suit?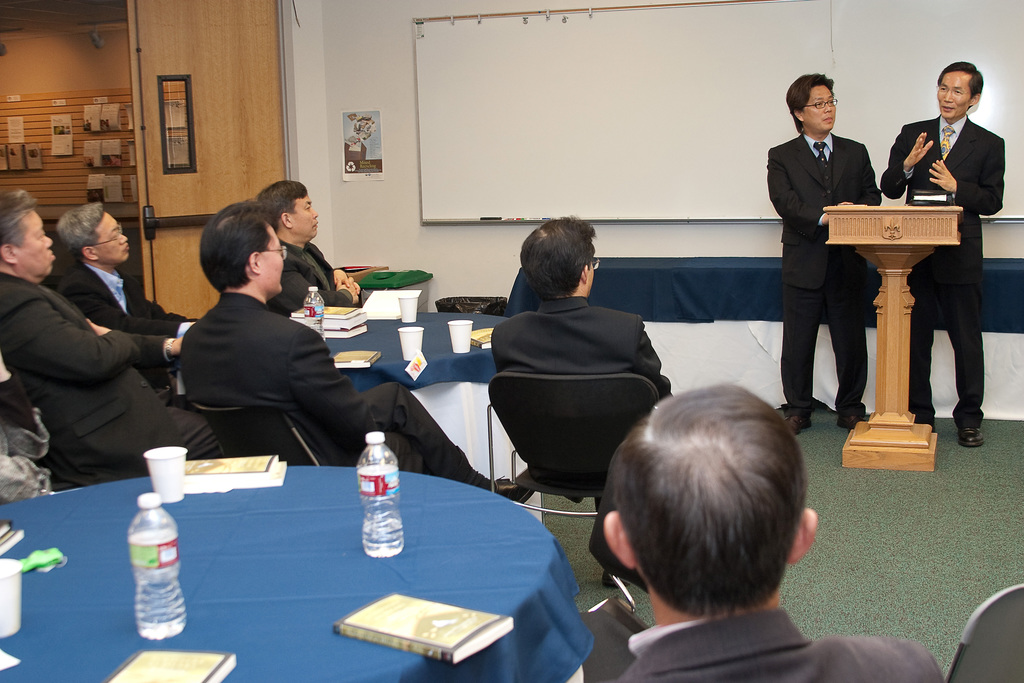
{"x1": 180, "y1": 288, "x2": 483, "y2": 493}
